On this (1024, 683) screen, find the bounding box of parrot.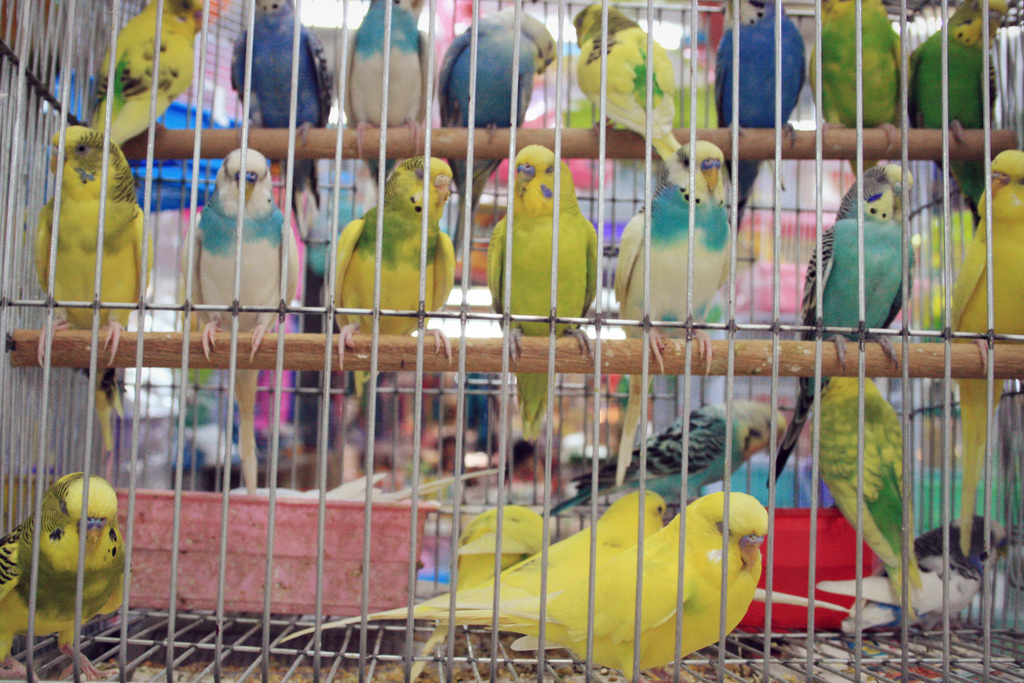
Bounding box: x1=346 y1=0 x2=436 y2=186.
